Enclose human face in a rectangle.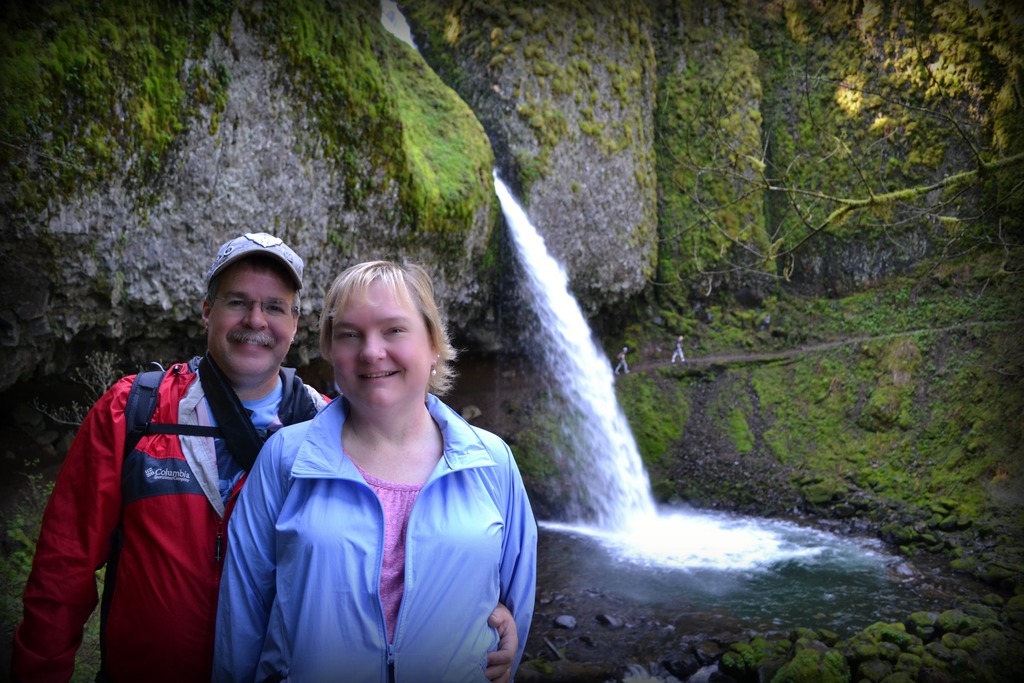
{"x1": 207, "y1": 258, "x2": 297, "y2": 384}.
